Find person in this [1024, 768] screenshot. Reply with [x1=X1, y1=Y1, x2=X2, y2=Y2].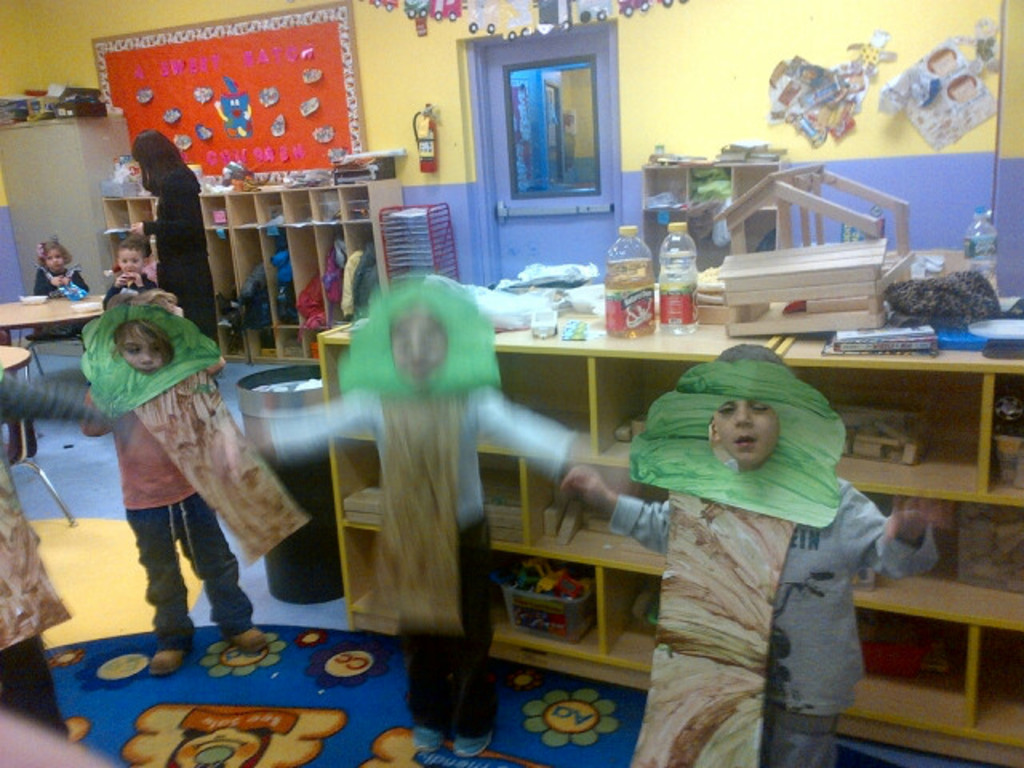
[x1=24, y1=237, x2=94, y2=301].
